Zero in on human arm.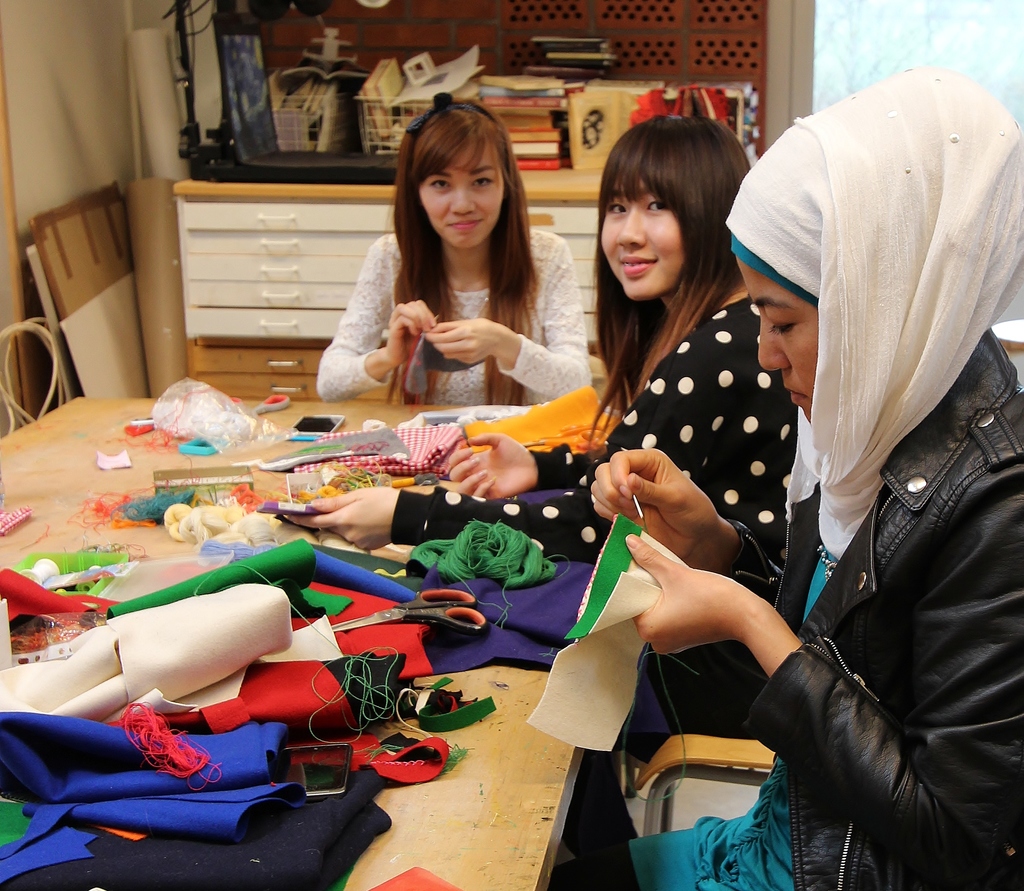
Zeroed in: bbox=[313, 228, 434, 404].
